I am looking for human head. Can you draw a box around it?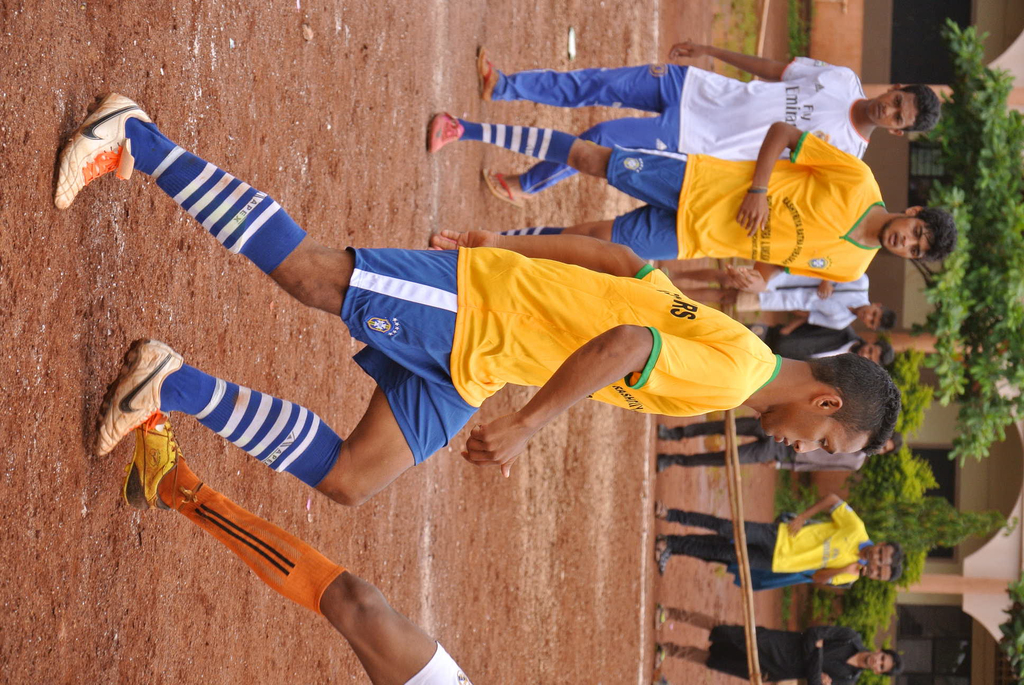
Sure, the bounding box is (866, 646, 902, 679).
